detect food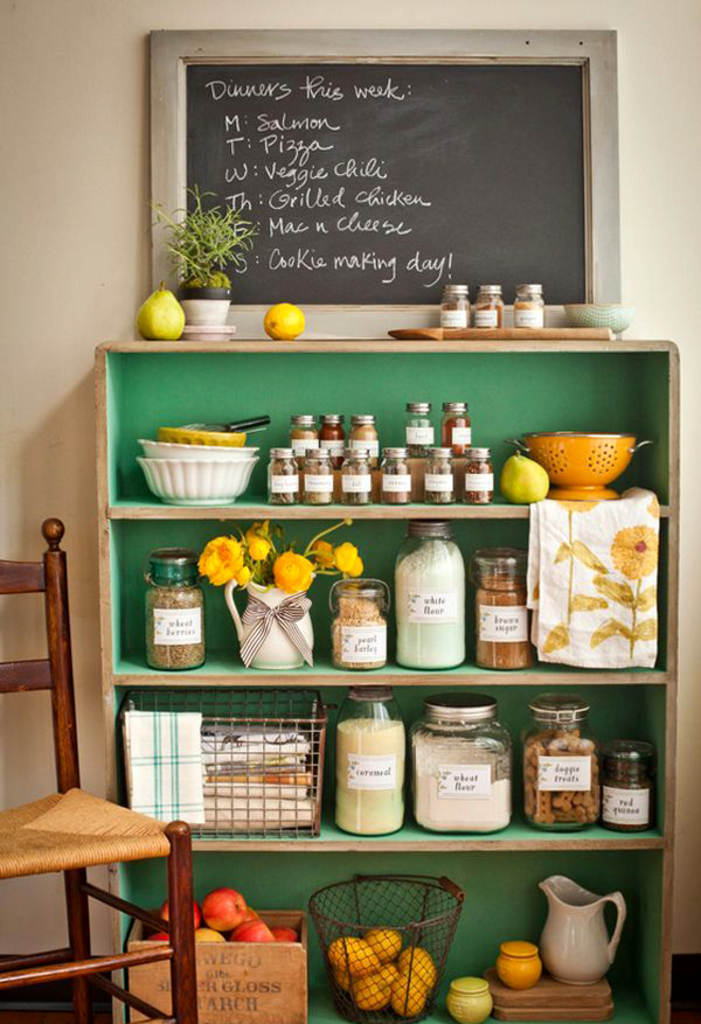
detection(258, 301, 303, 337)
